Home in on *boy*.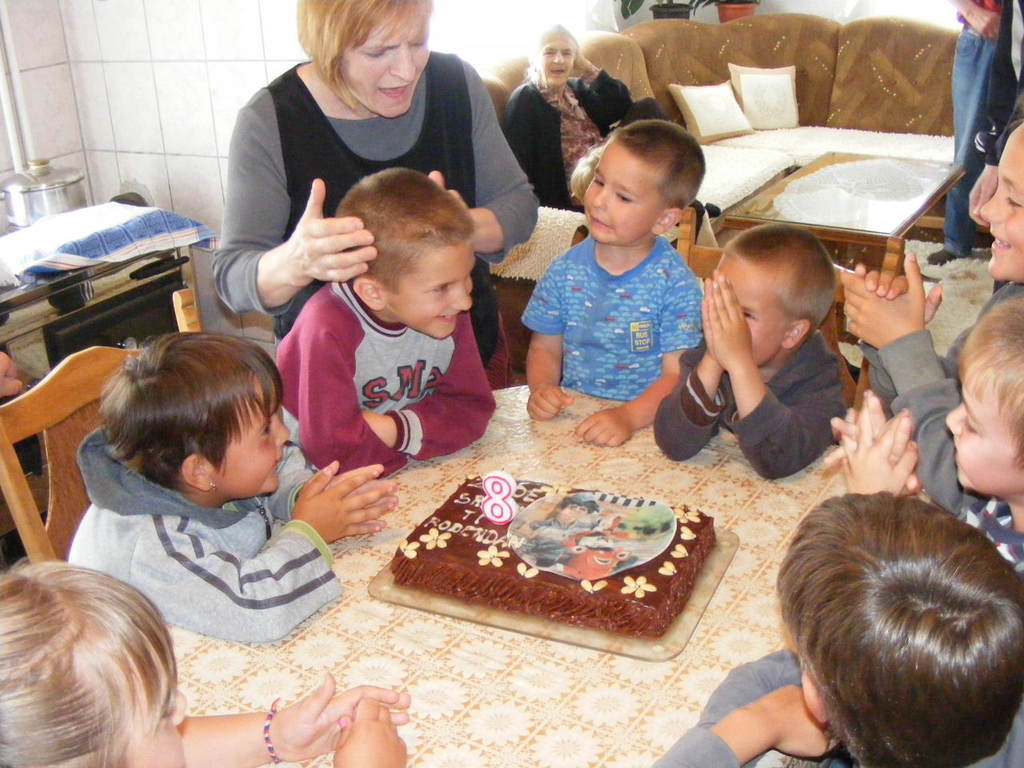
Homed in at box=[650, 224, 850, 482].
